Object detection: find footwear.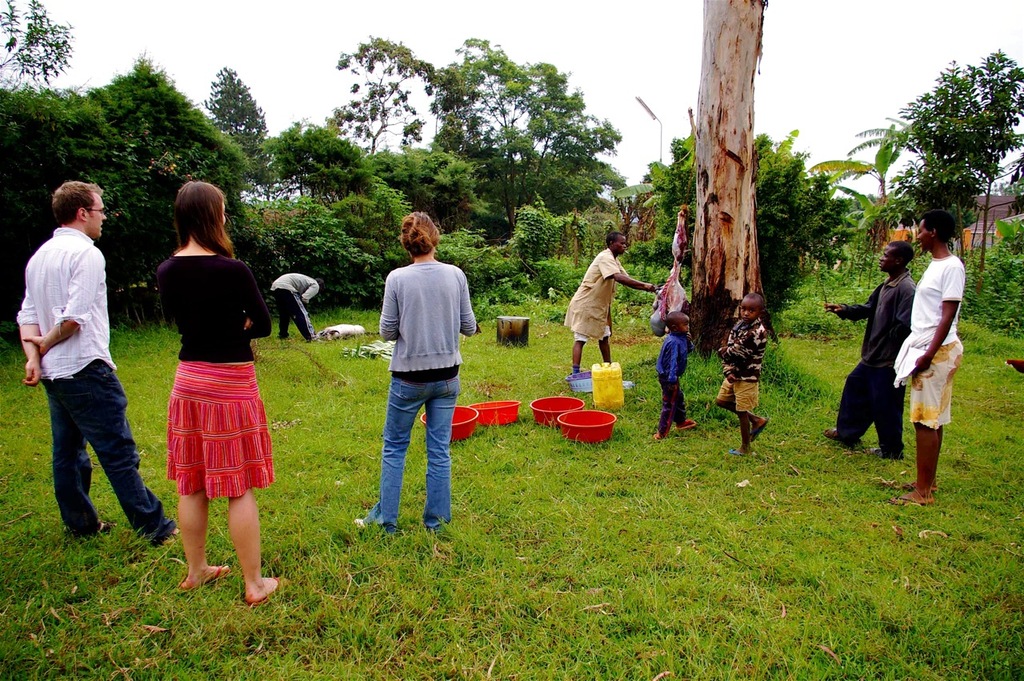
[x1=654, y1=431, x2=660, y2=442].
